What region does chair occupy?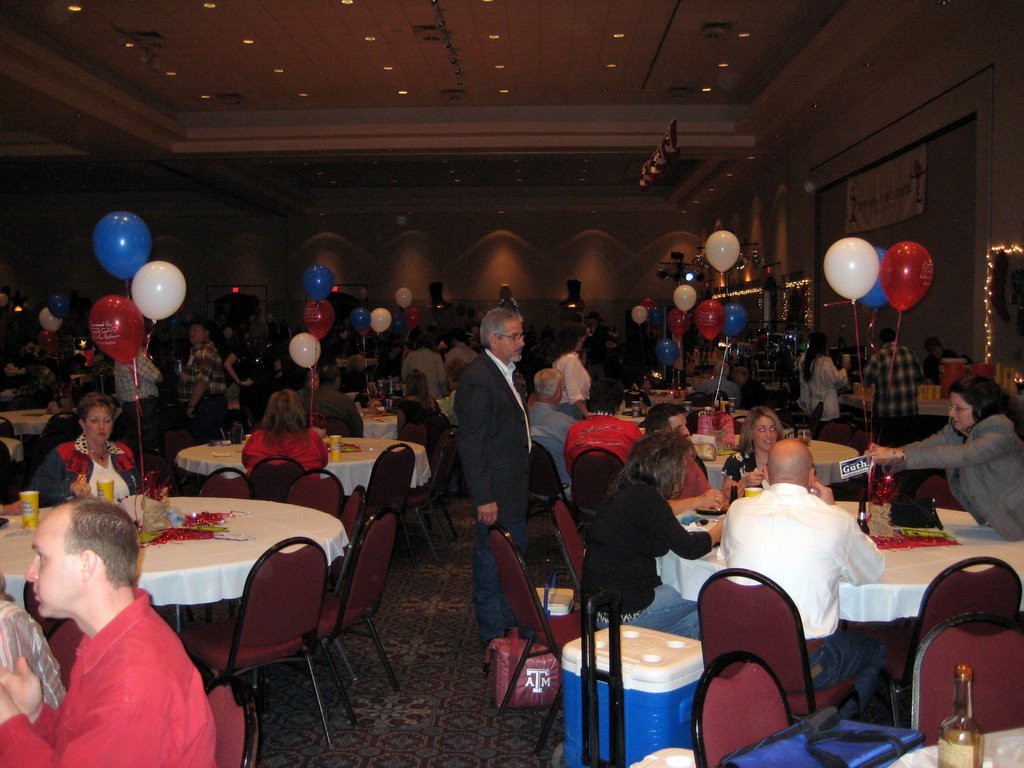
{"left": 173, "top": 532, "right": 343, "bottom": 767}.
